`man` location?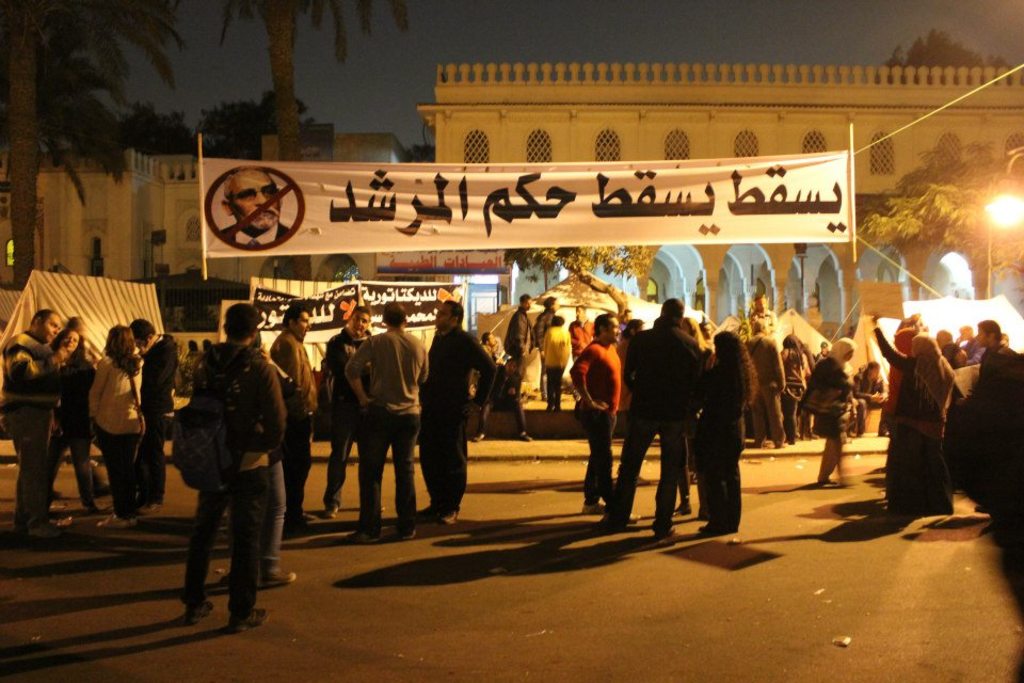
(137, 311, 170, 515)
